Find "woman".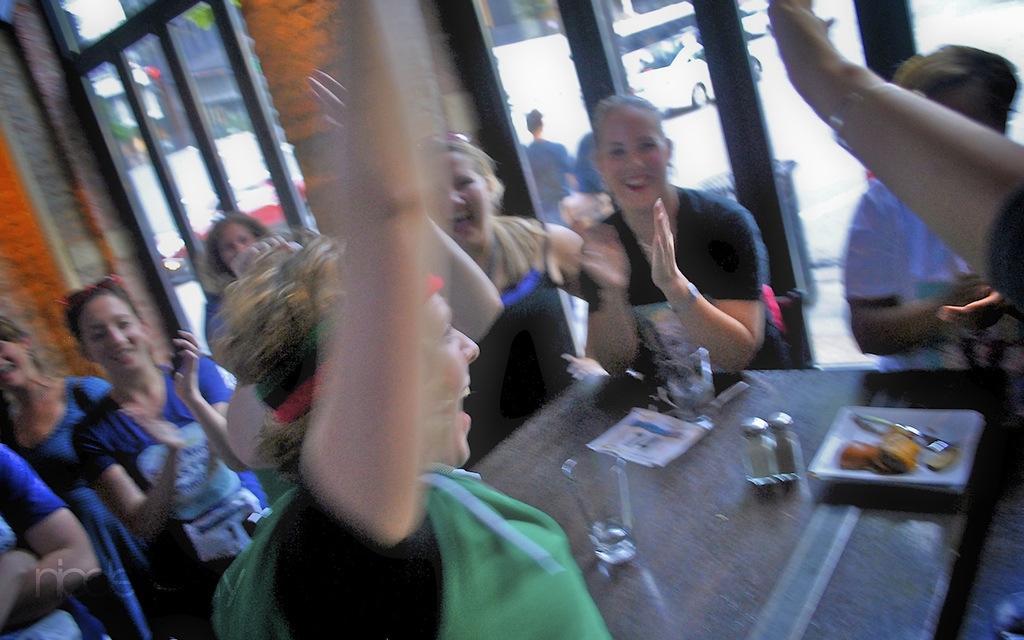
x1=70 y1=278 x2=269 y2=639.
